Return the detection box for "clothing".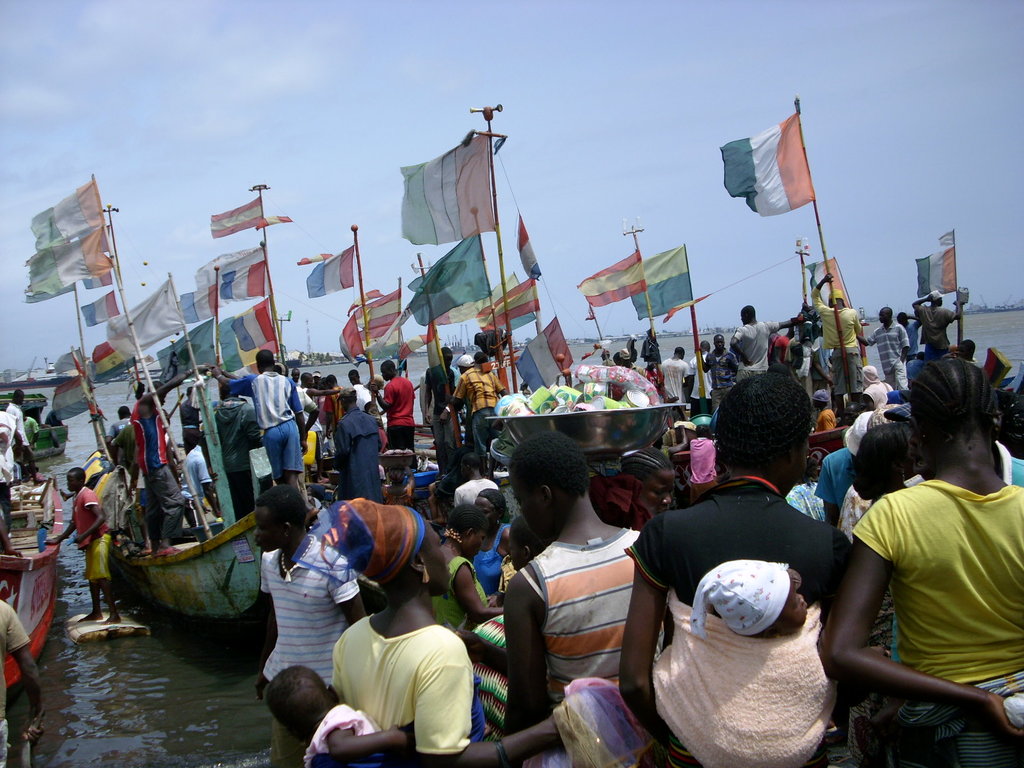
[379, 367, 419, 461].
